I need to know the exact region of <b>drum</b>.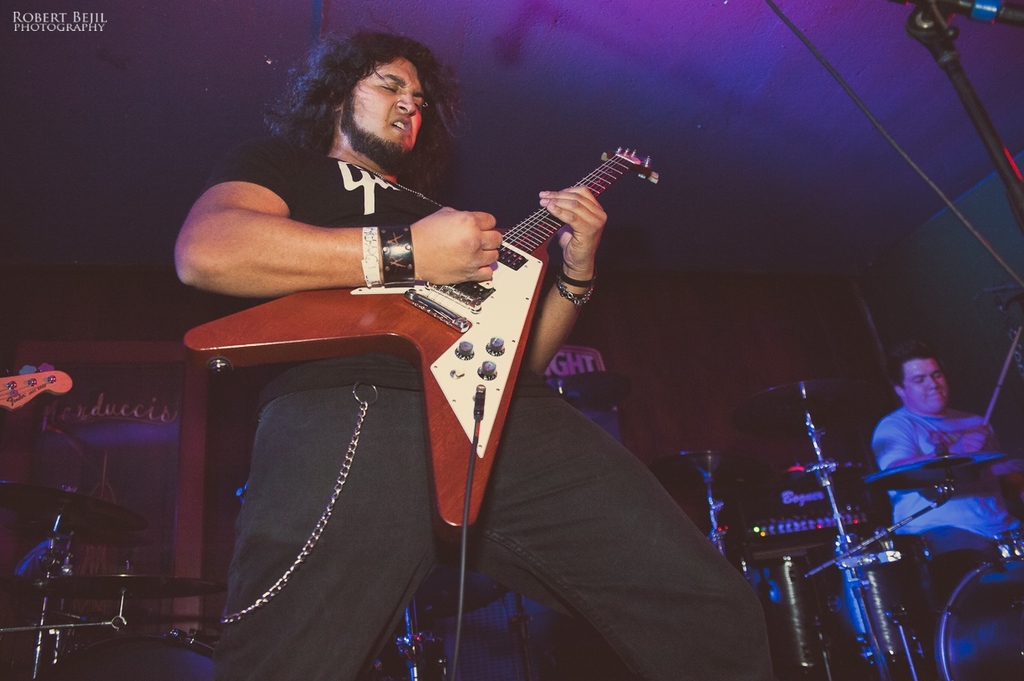
Region: rect(922, 544, 1023, 680).
